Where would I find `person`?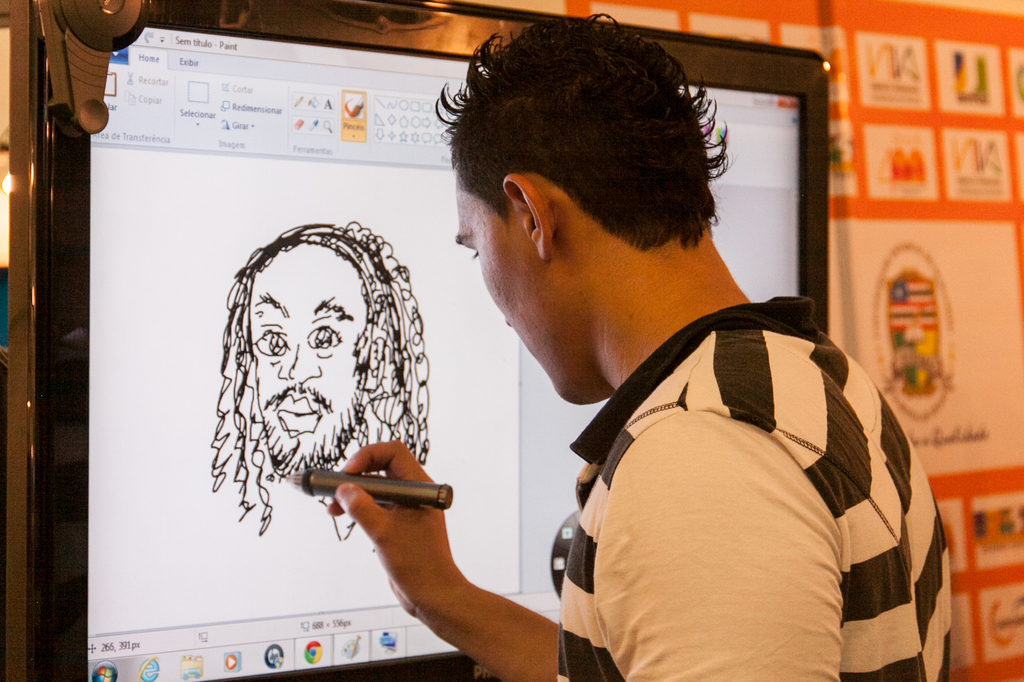
At region(328, 14, 957, 681).
